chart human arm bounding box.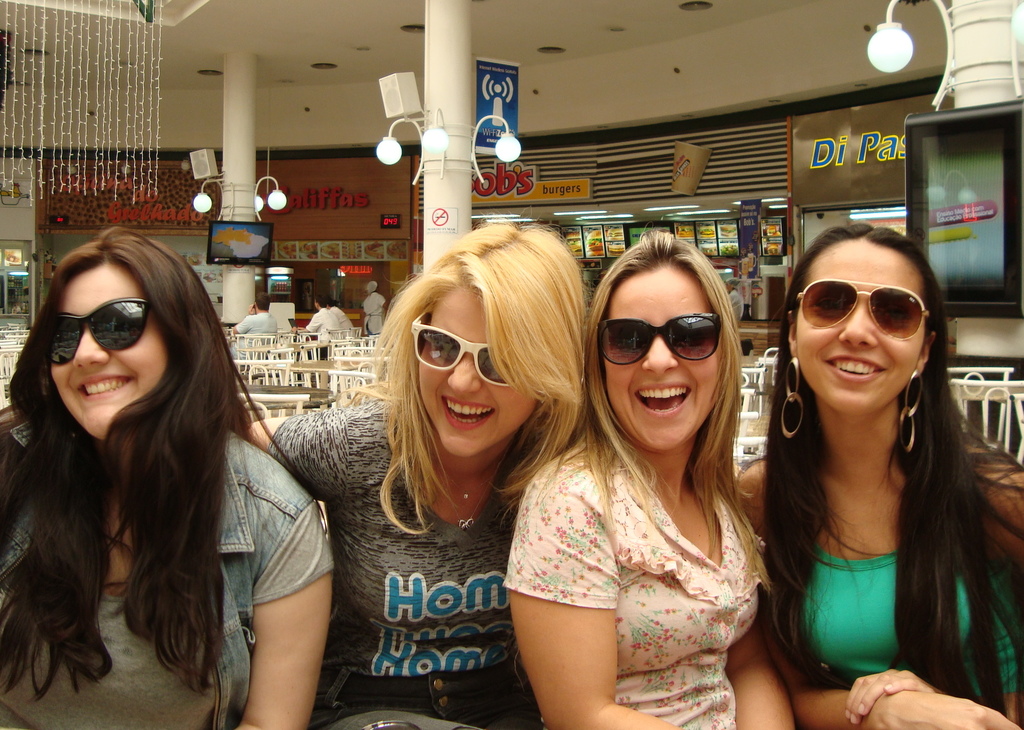
Charted: crop(237, 406, 352, 494).
